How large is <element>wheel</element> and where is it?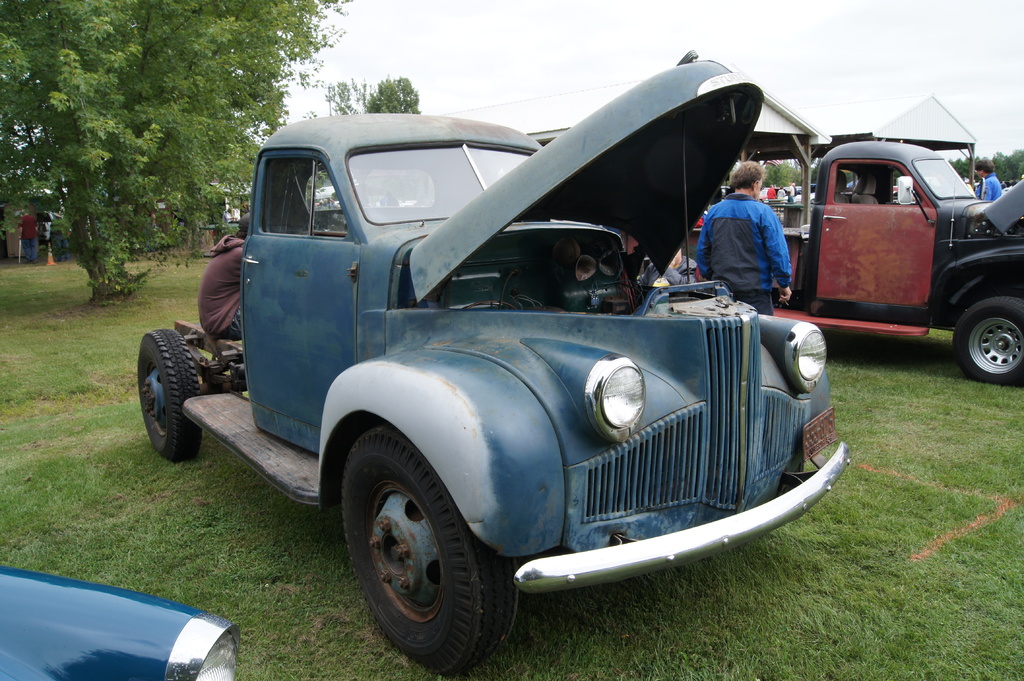
Bounding box: box=[340, 431, 495, 665].
